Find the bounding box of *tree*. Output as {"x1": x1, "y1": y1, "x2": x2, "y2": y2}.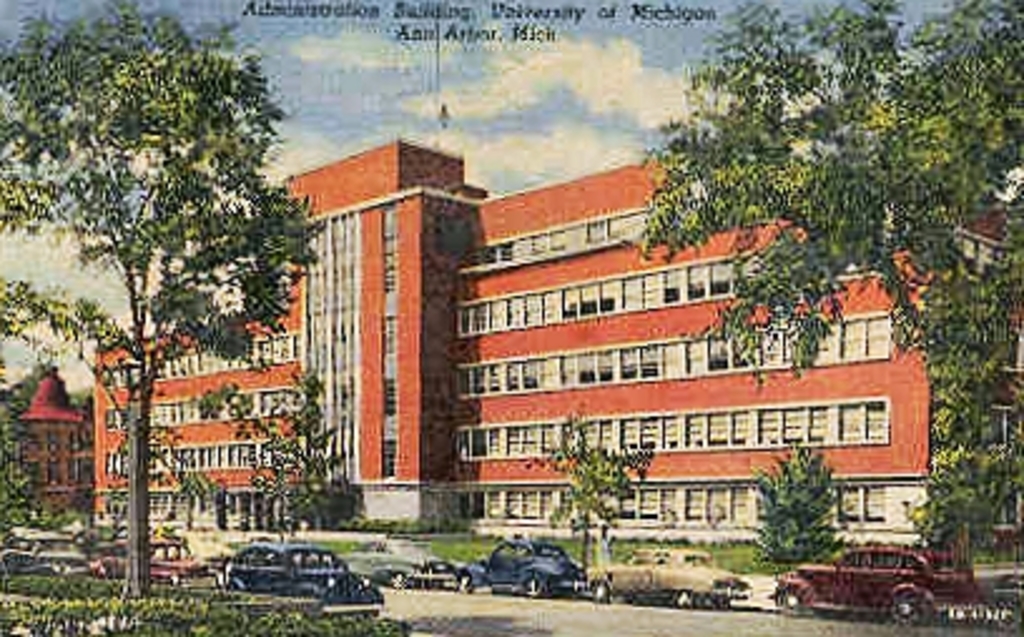
{"x1": 18, "y1": 25, "x2": 301, "y2": 466}.
